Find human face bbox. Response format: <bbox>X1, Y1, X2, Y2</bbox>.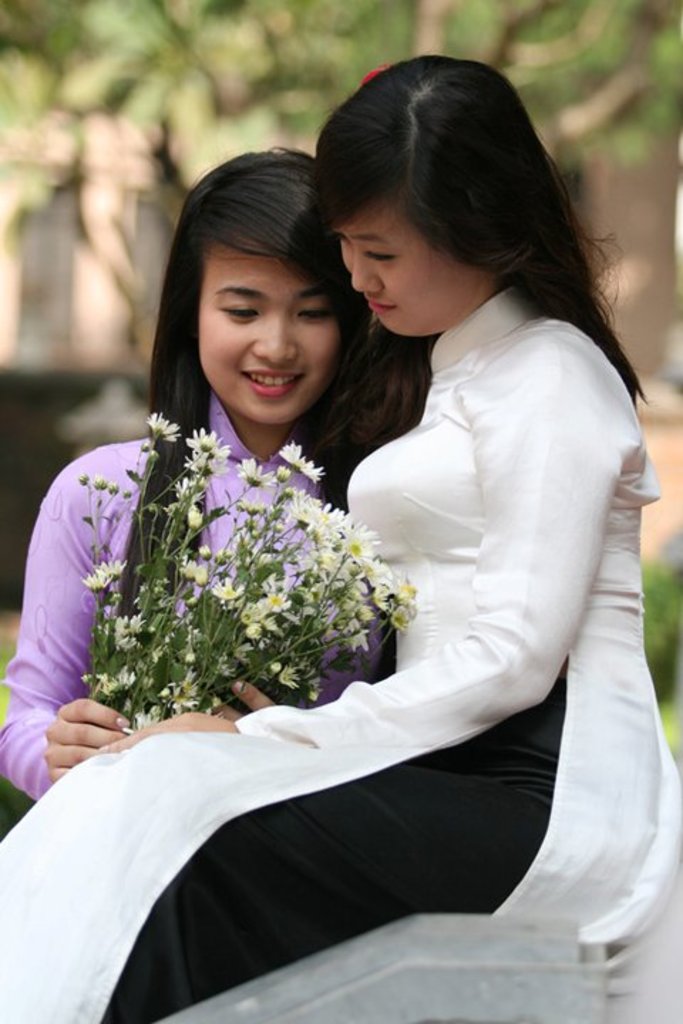
<bbox>337, 198, 489, 338</bbox>.
